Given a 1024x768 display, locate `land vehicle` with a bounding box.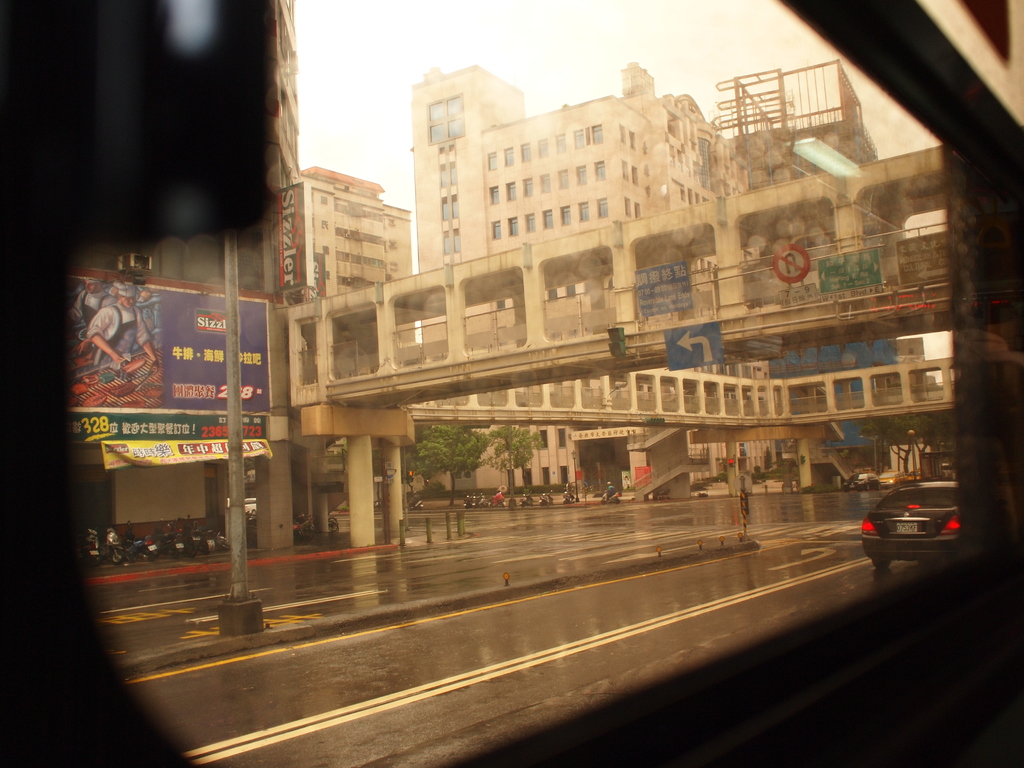
Located: 541 491 549 506.
